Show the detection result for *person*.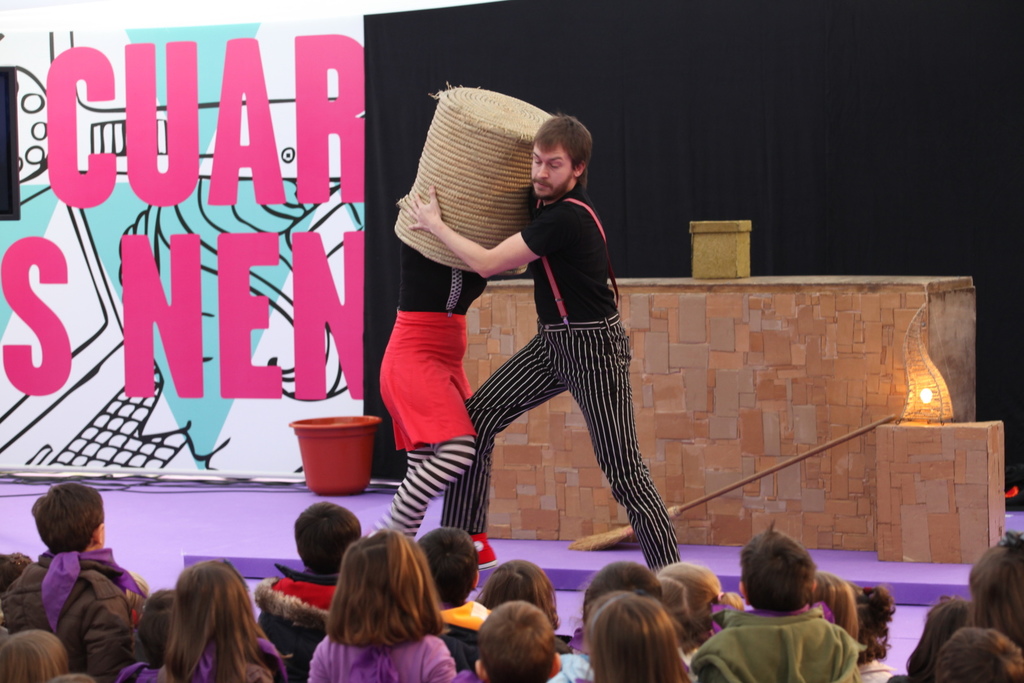
crop(405, 115, 679, 566).
